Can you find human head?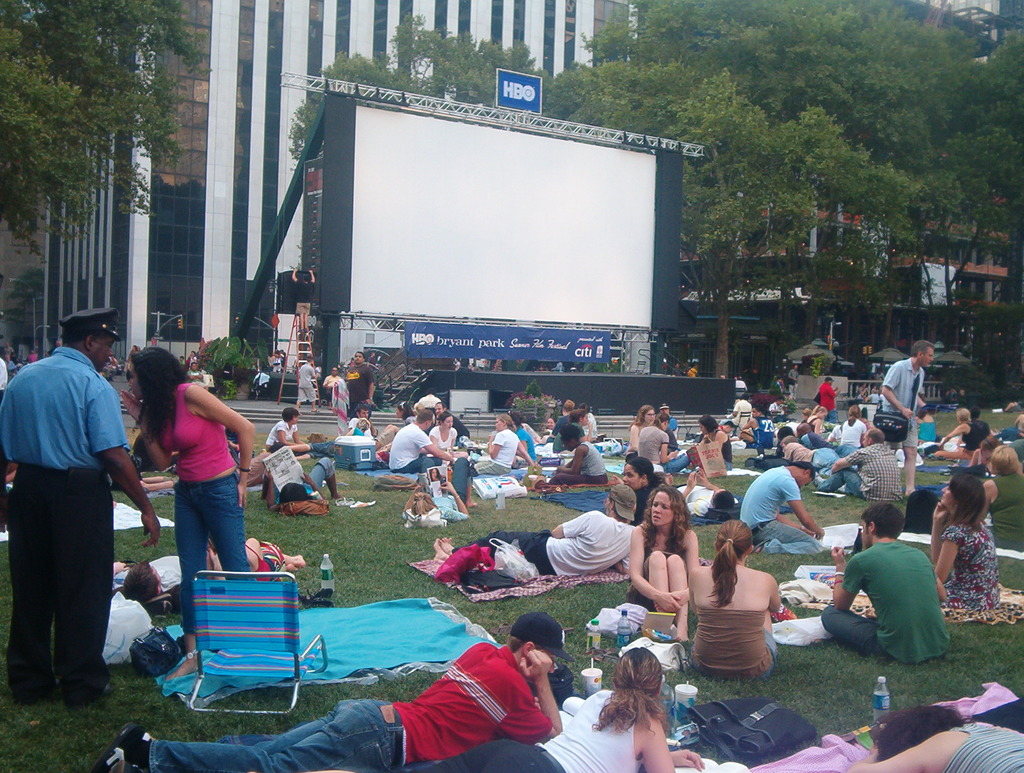
Yes, bounding box: [left=348, top=416, right=363, bottom=434].
